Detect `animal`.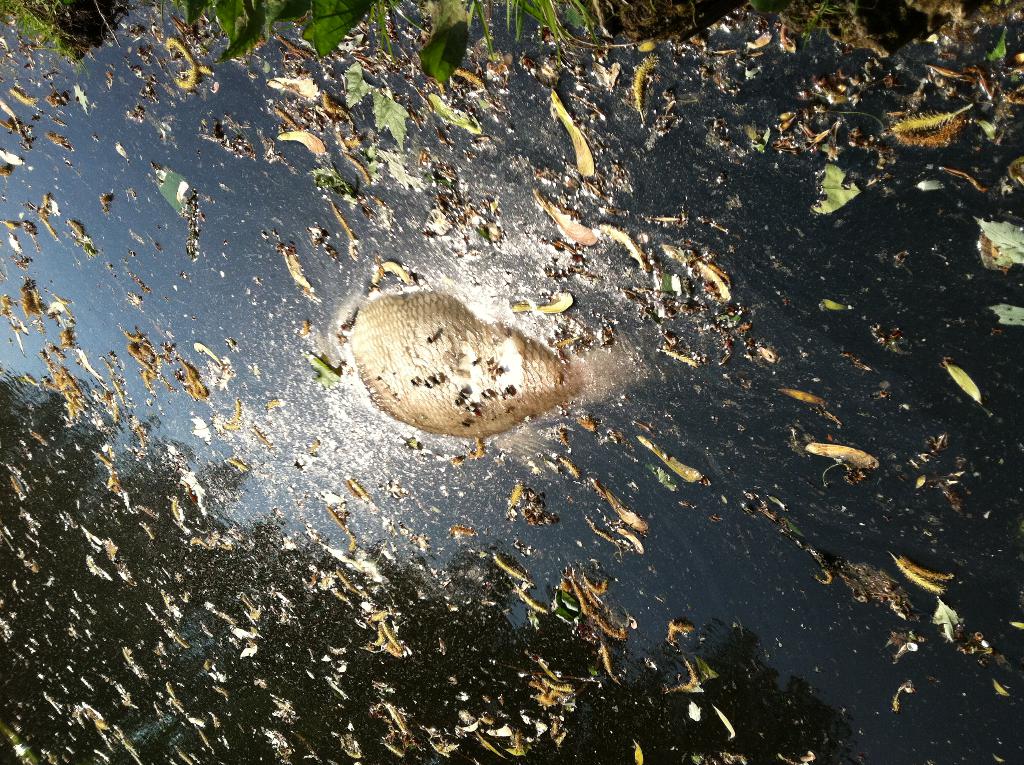
Detected at (346, 292, 580, 455).
